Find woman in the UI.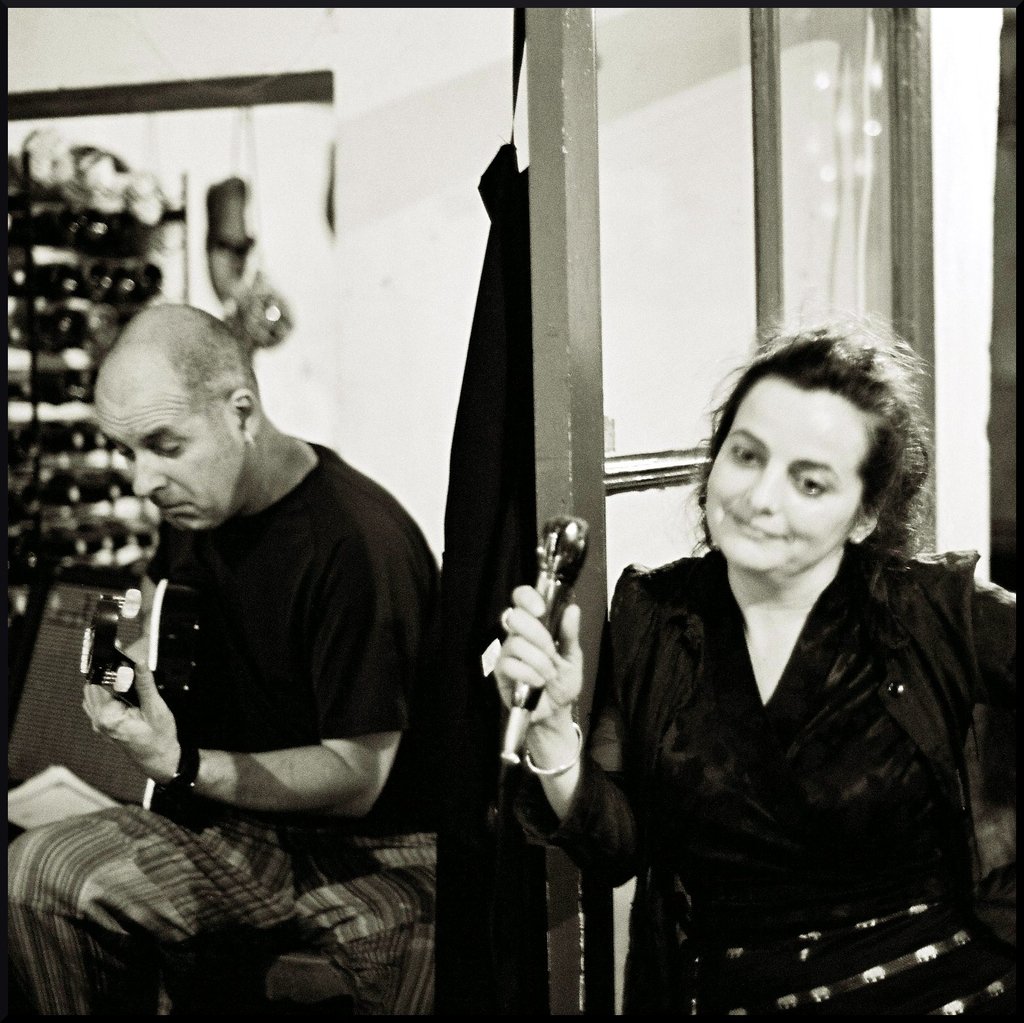
UI element at Rect(556, 314, 1002, 1019).
